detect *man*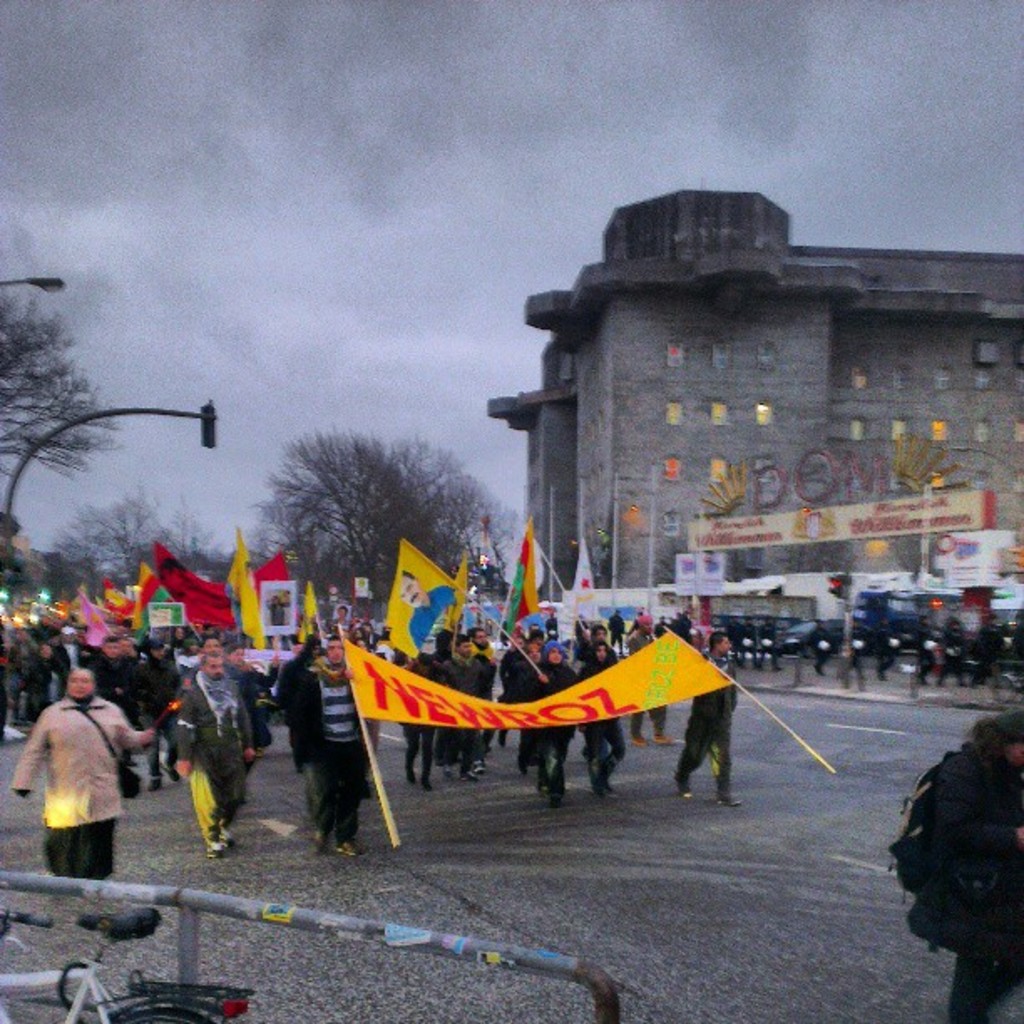
<region>166, 654, 254, 877</region>
